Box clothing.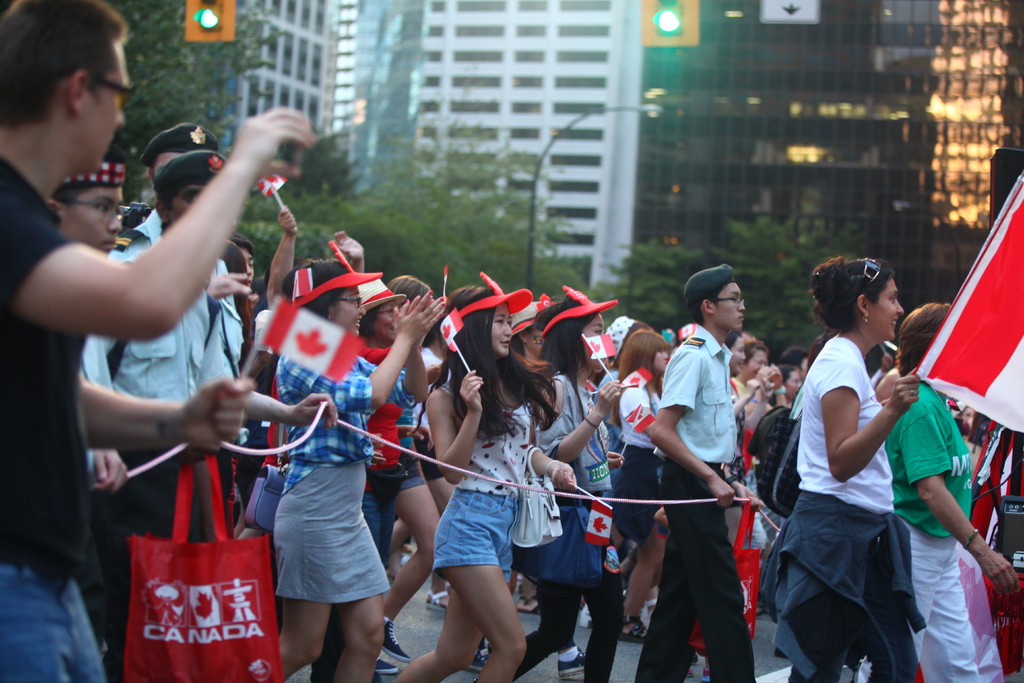
[x1=459, y1=381, x2=532, y2=579].
